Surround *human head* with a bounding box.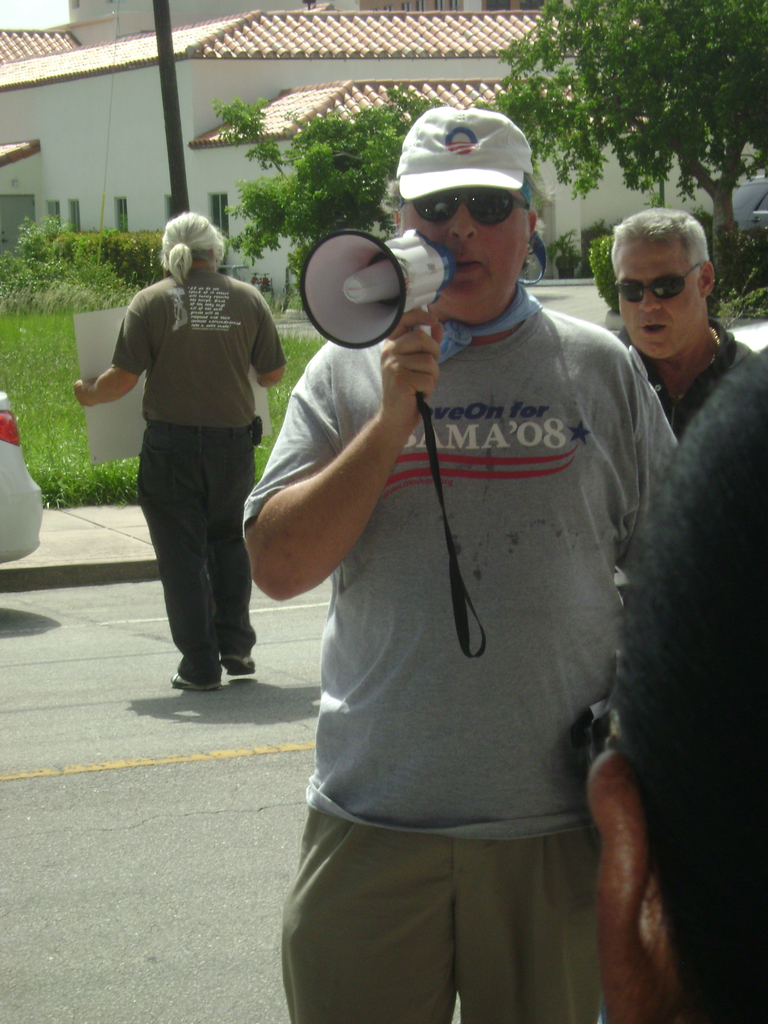
[x1=159, y1=211, x2=228, y2=277].
